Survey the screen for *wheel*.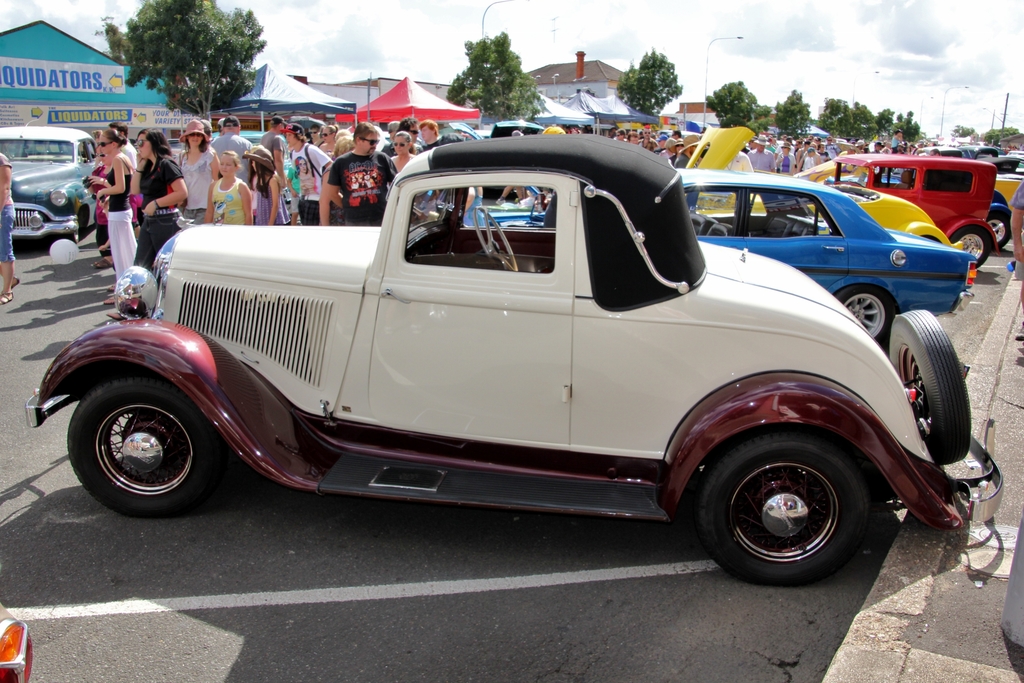
Survey found: (x1=891, y1=308, x2=970, y2=463).
